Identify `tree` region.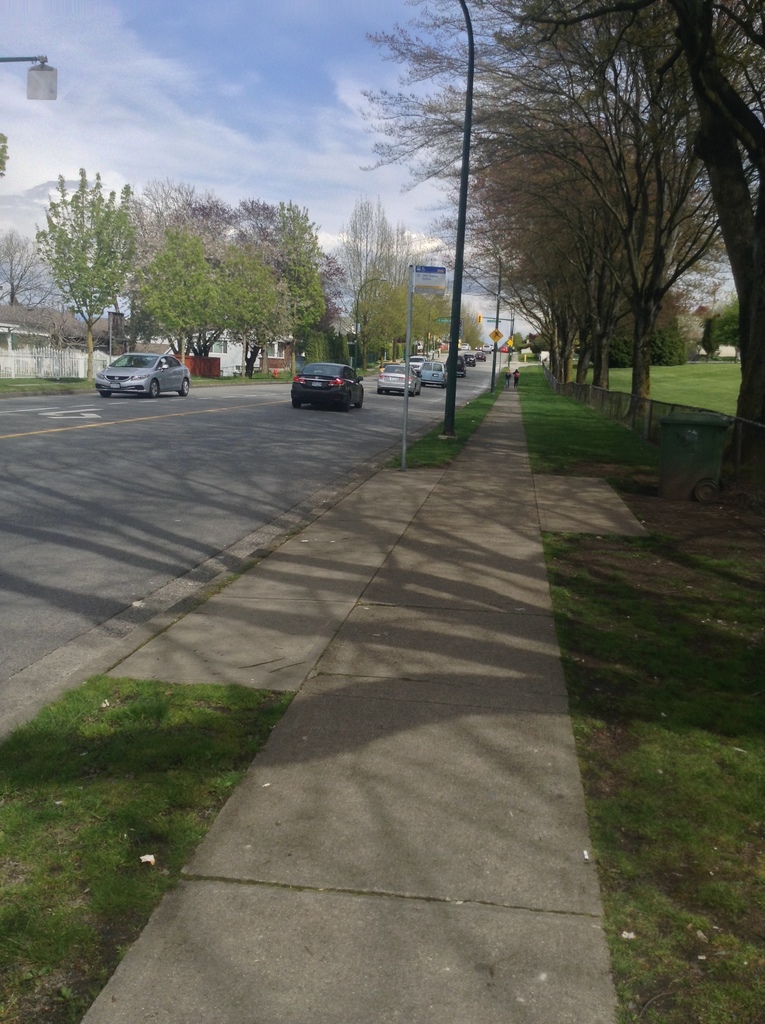
Region: 134 173 207 237.
